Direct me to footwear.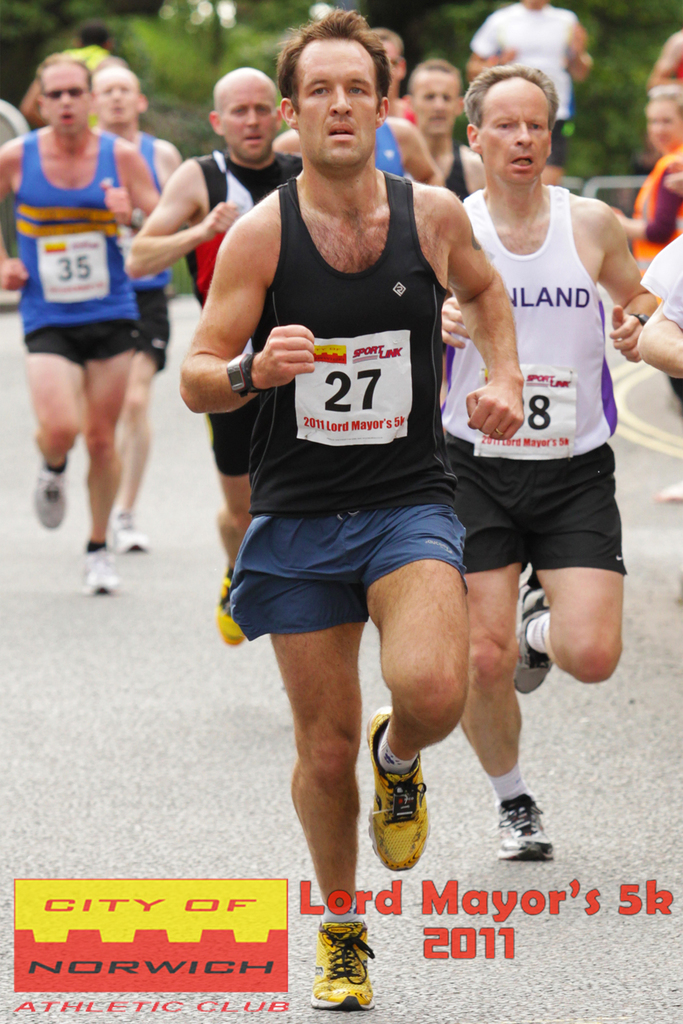
Direction: x1=221, y1=565, x2=249, y2=642.
